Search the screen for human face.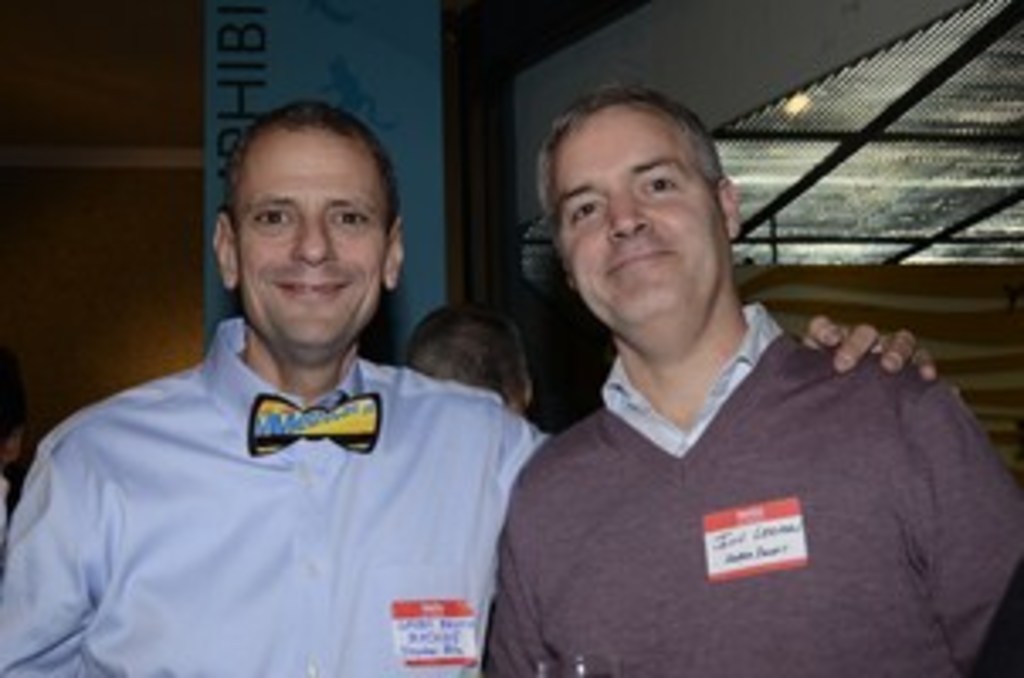
Found at crop(553, 112, 732, 339).
